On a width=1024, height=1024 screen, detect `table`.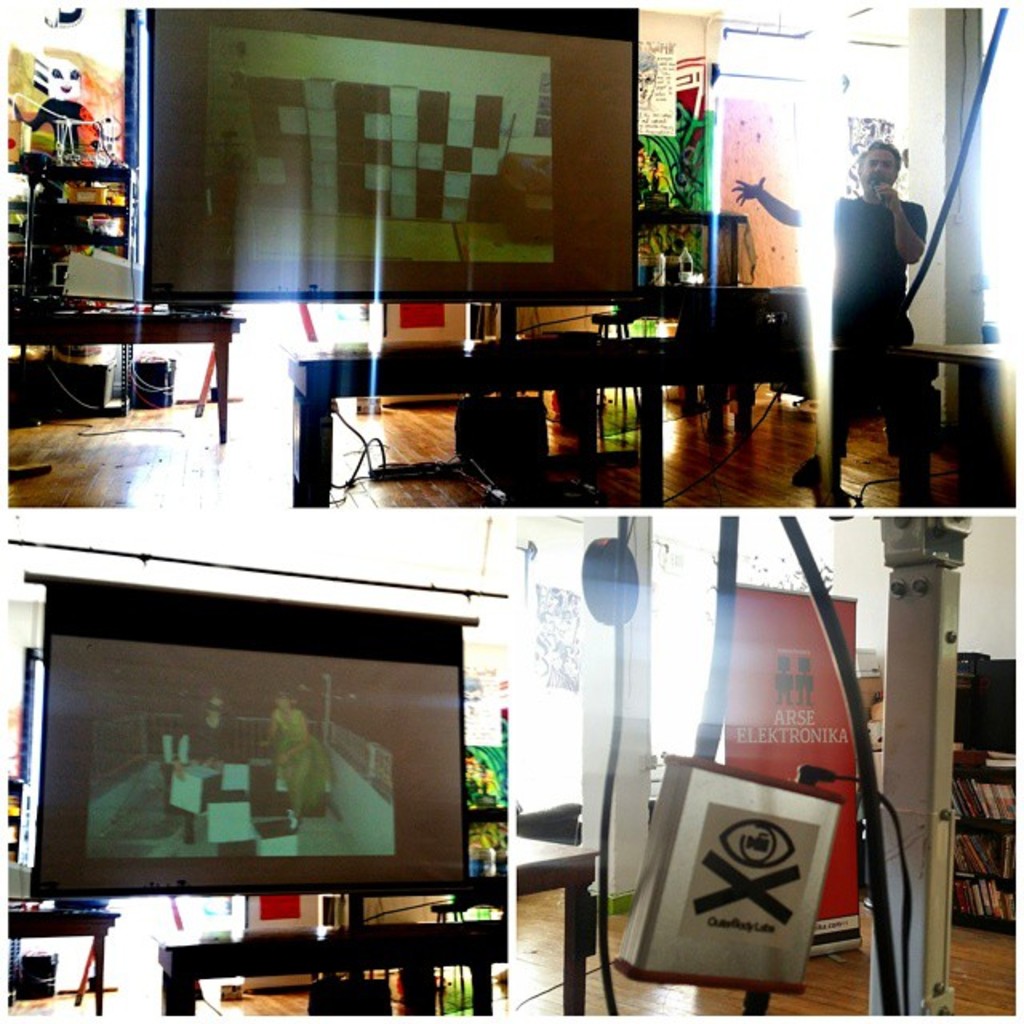
select_region(147, 926, 512, 1021).
